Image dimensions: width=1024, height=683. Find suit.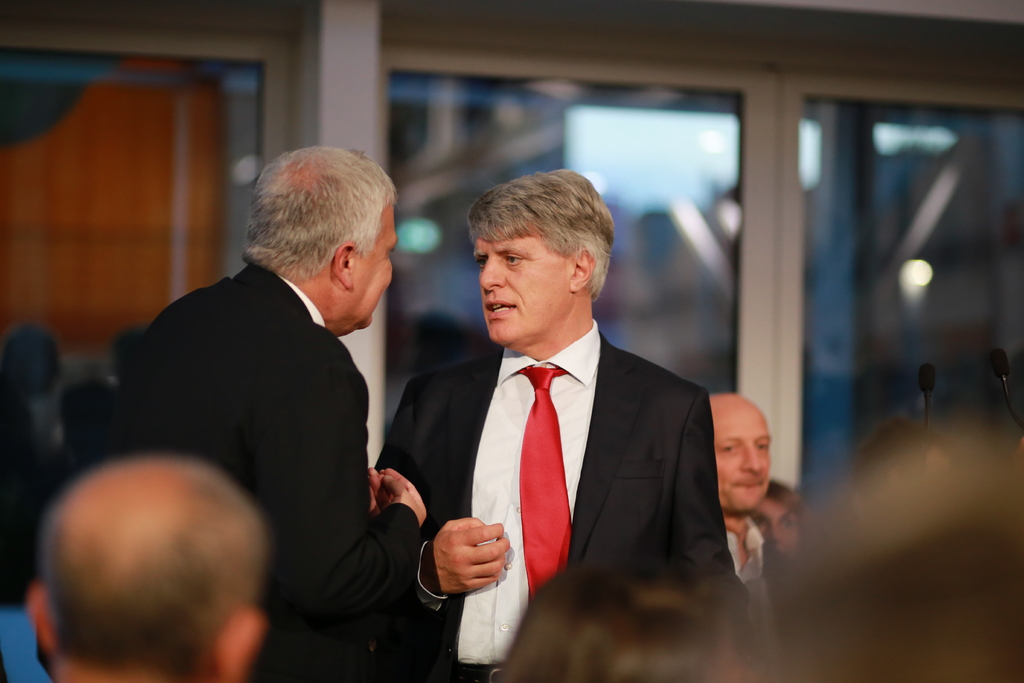
720 525 794 609.
